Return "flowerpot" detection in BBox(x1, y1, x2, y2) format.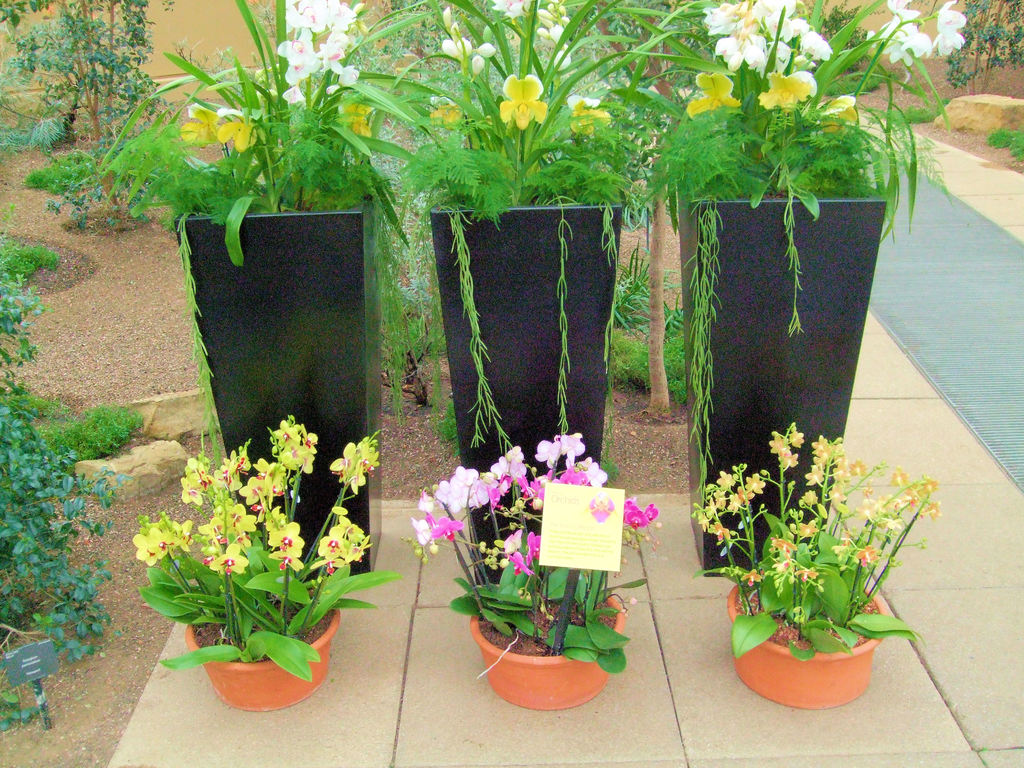
BBox(183, 610, 339, 709).
